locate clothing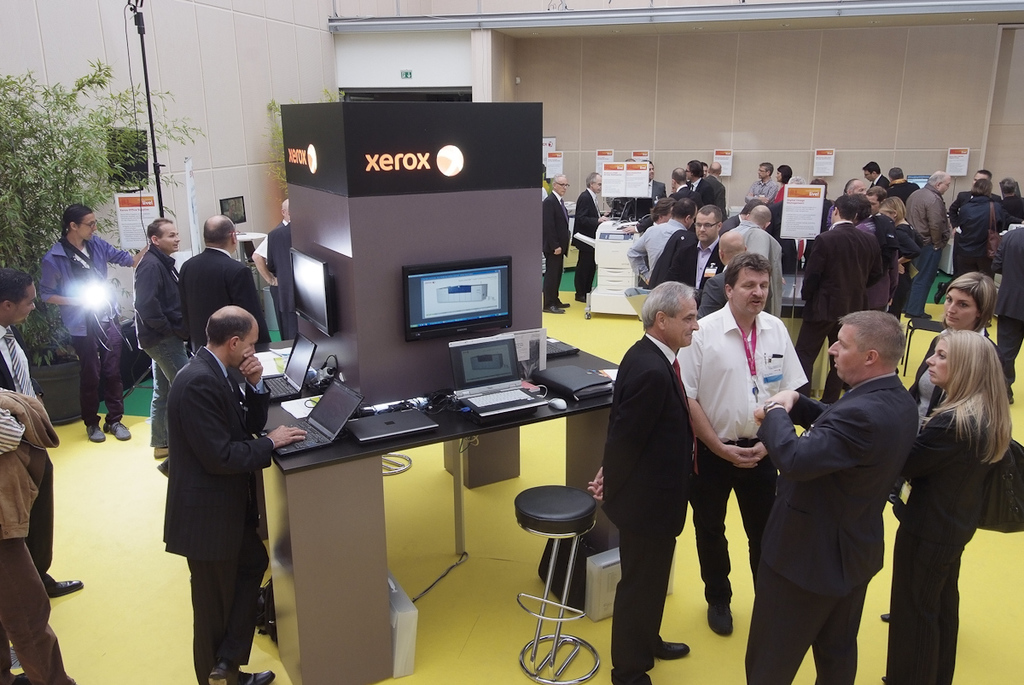
[x1=0, y1=322, x2=59, y2=588]
